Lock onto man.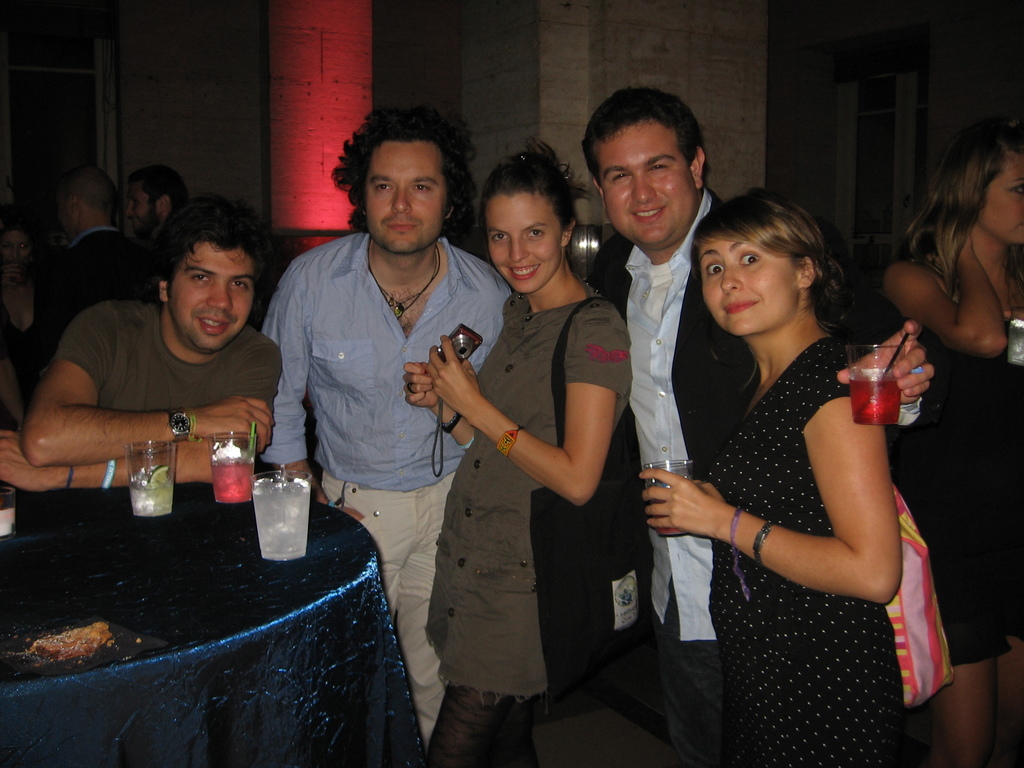
Locked: 38:161:150:369.
